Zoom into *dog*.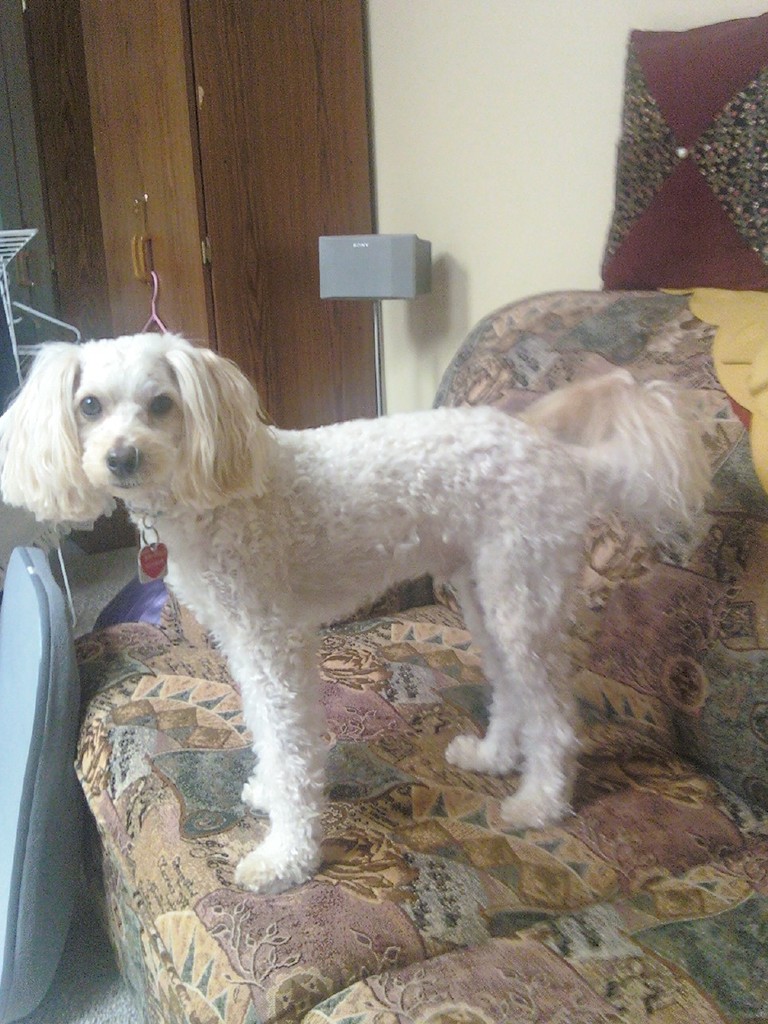
Zoom target: BBox(0, 327, 718, 894).
